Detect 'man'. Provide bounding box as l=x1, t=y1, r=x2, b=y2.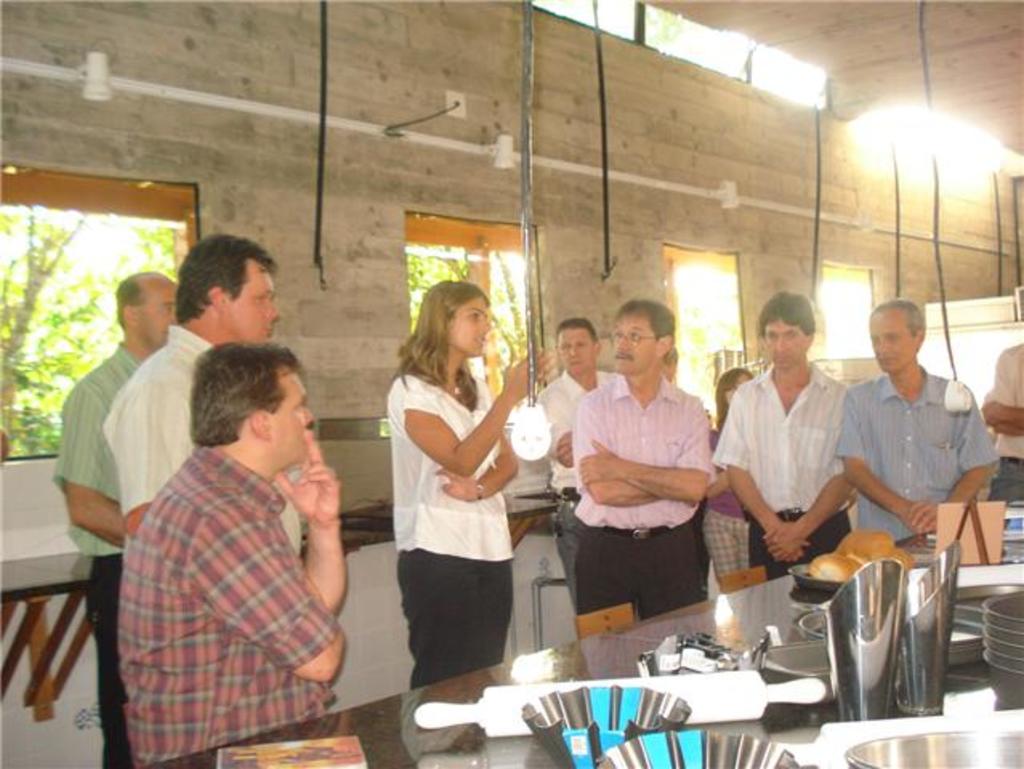
l=104, t=231, r=304, b=572.
